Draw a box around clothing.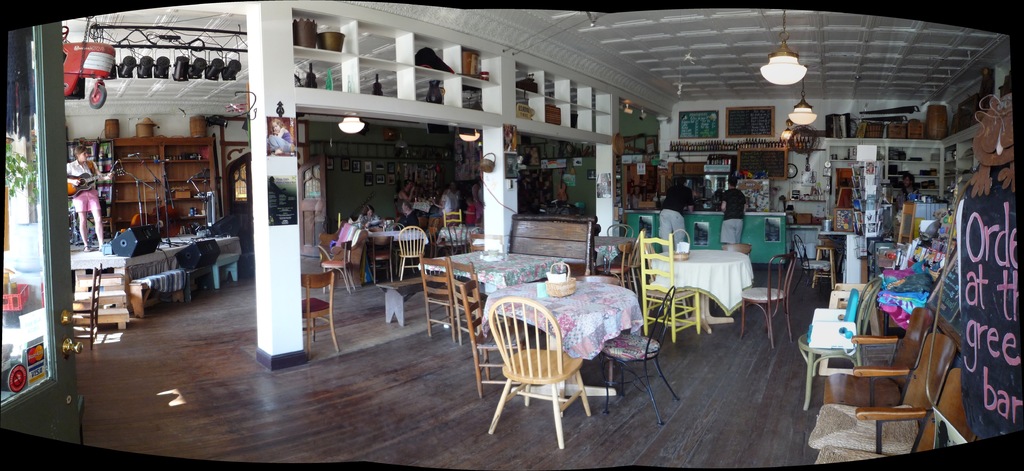
[x1=428, y1=192, x2=449, y2=221].
